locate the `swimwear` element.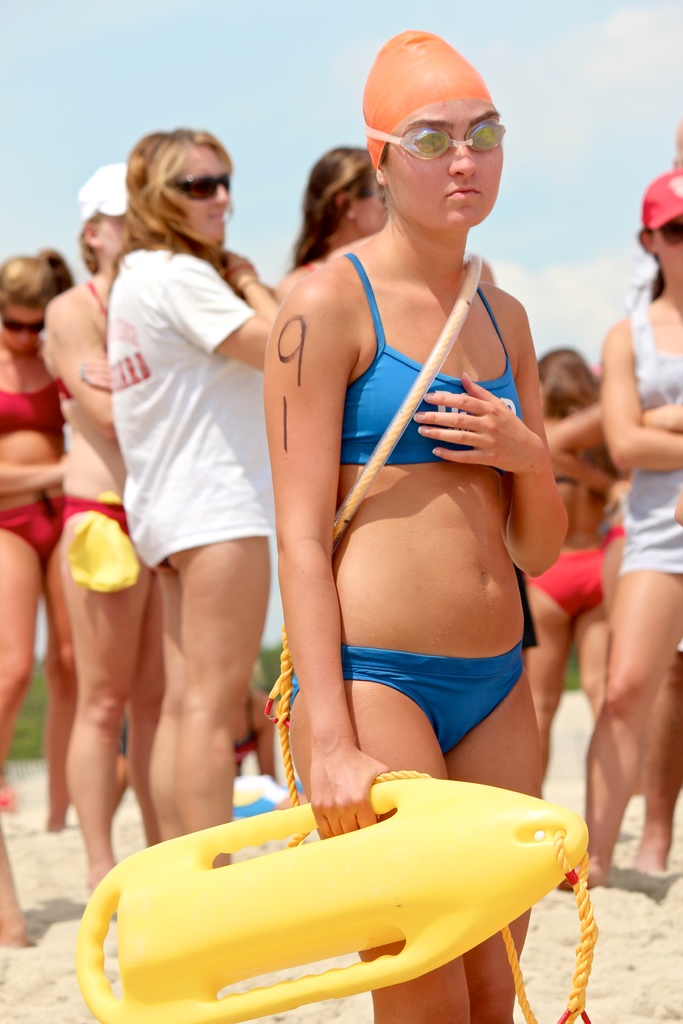
Element bbox: (0,490,64,560).
